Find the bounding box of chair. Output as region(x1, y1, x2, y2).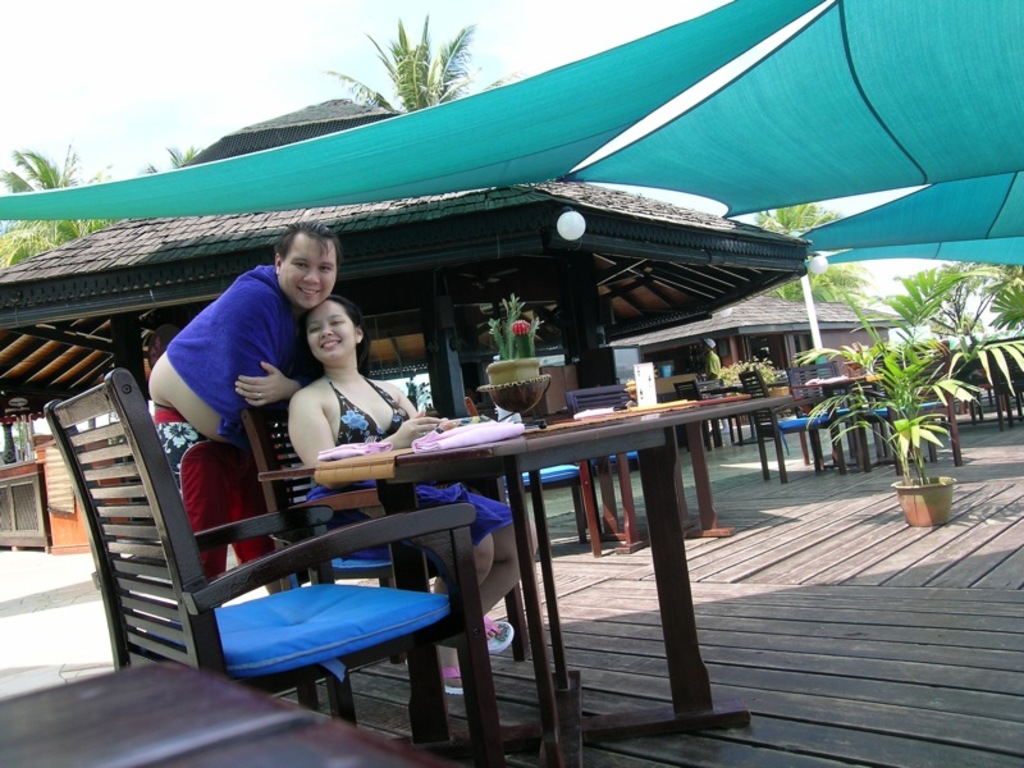
region(736, 375, 845, 484).
